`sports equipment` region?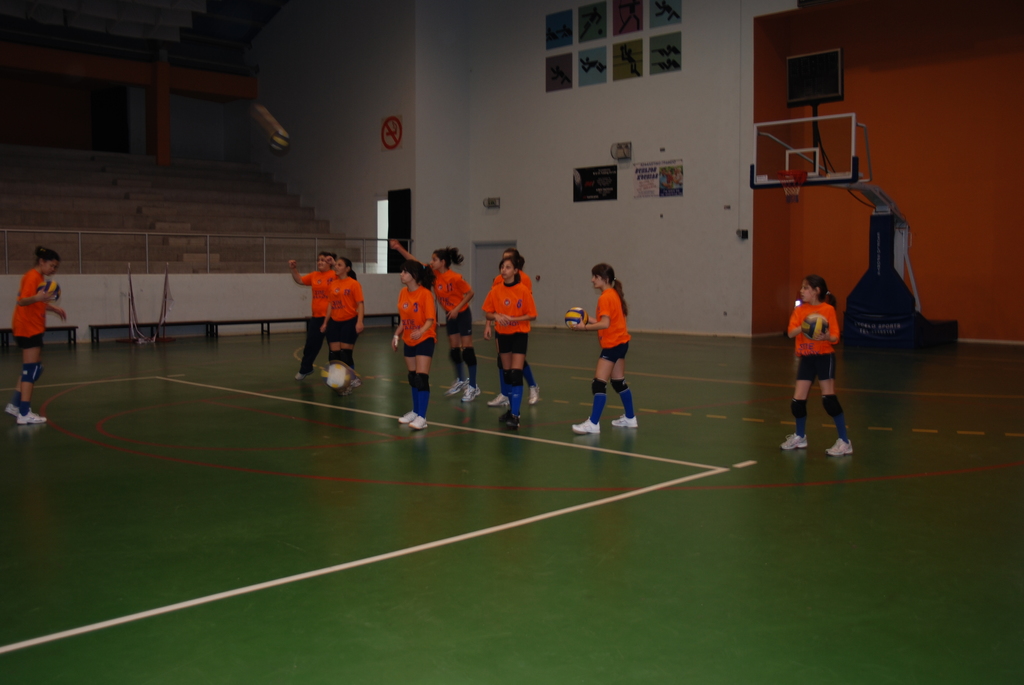
Rect(399, 407, 414, 424)
